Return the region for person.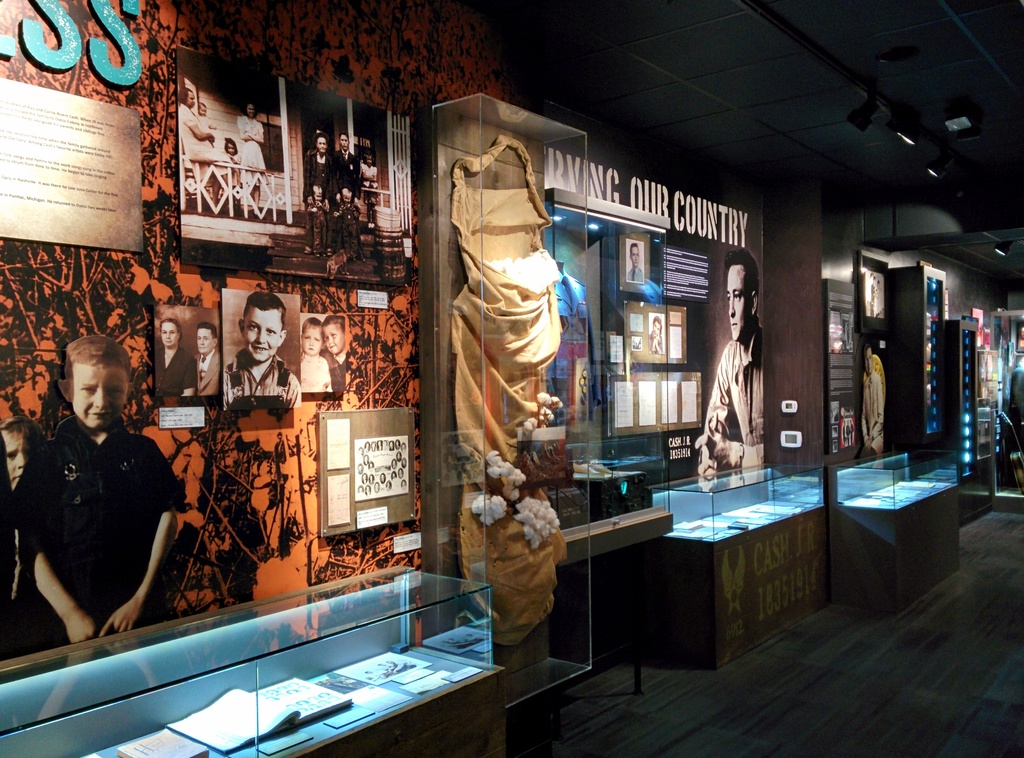
pyautogui.locateOnScreen(648, 315, 662, 354).
